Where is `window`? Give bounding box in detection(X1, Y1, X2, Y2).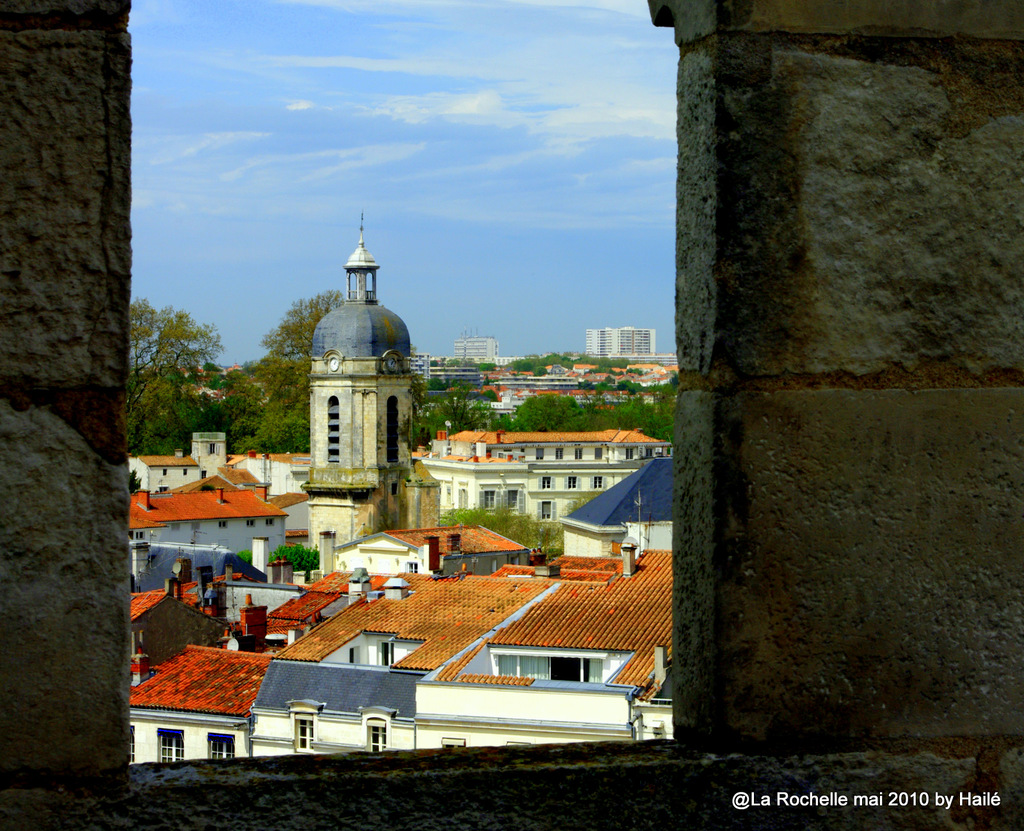
detection(265, 515, 275, 524).
